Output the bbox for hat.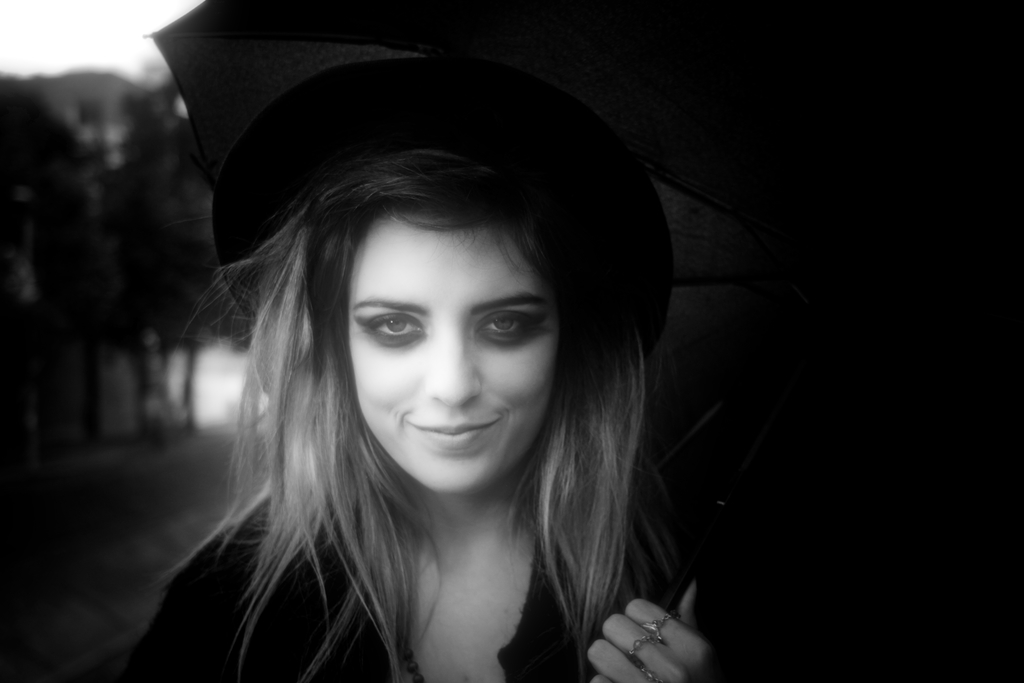
l=205, t=47, r=667, b=377.
